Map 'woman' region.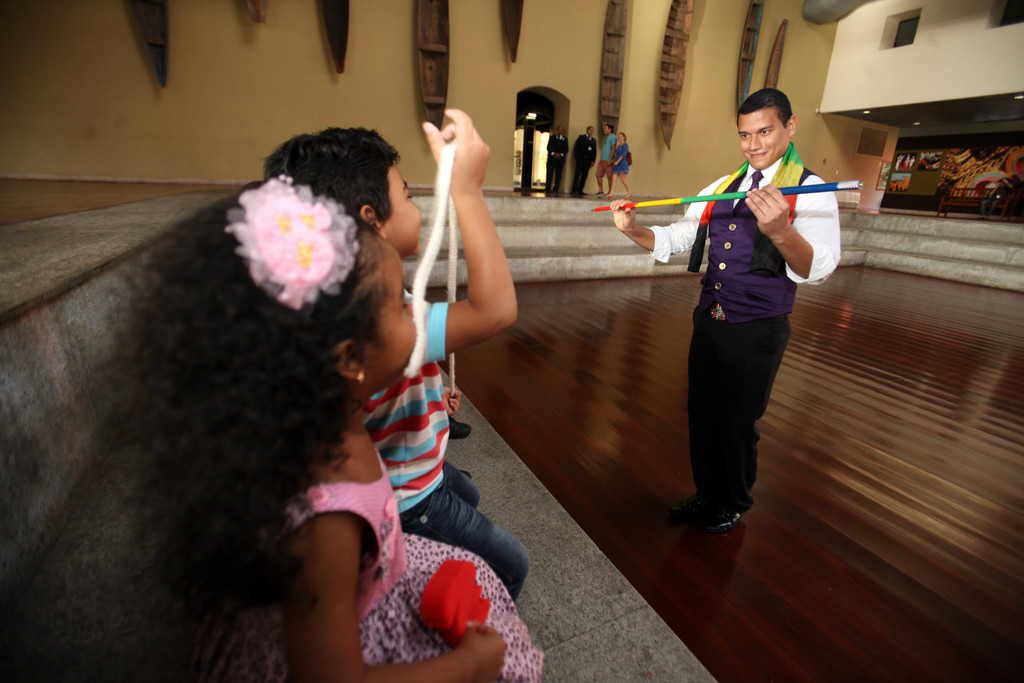
Mapped to [607,133,634,198].
